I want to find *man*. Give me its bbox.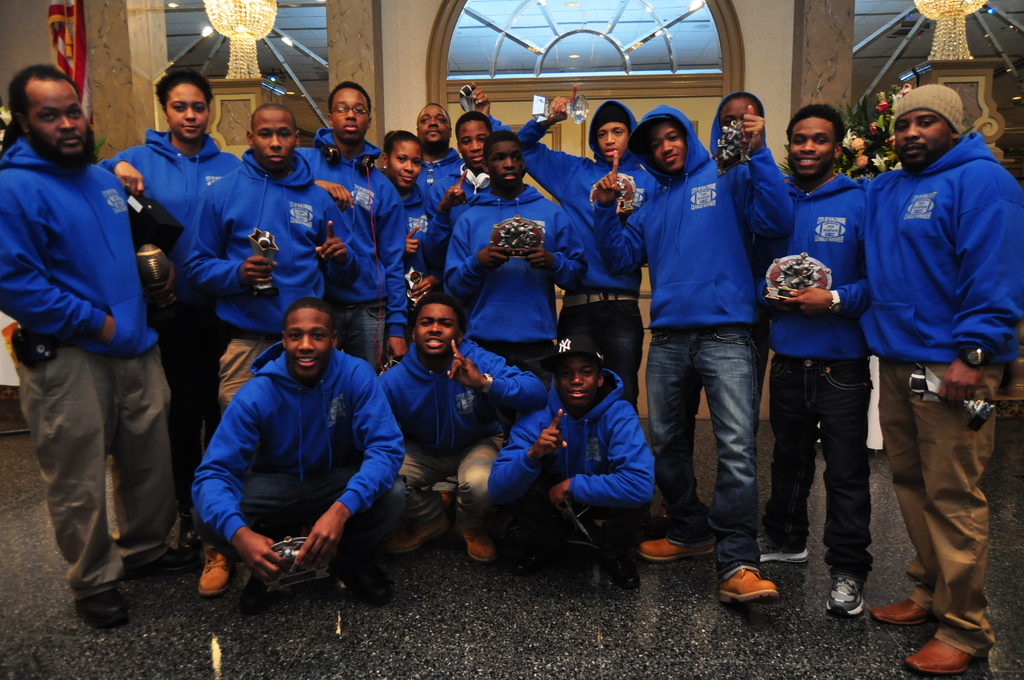
x1=174 y1=289 x2=411 y2=608.
